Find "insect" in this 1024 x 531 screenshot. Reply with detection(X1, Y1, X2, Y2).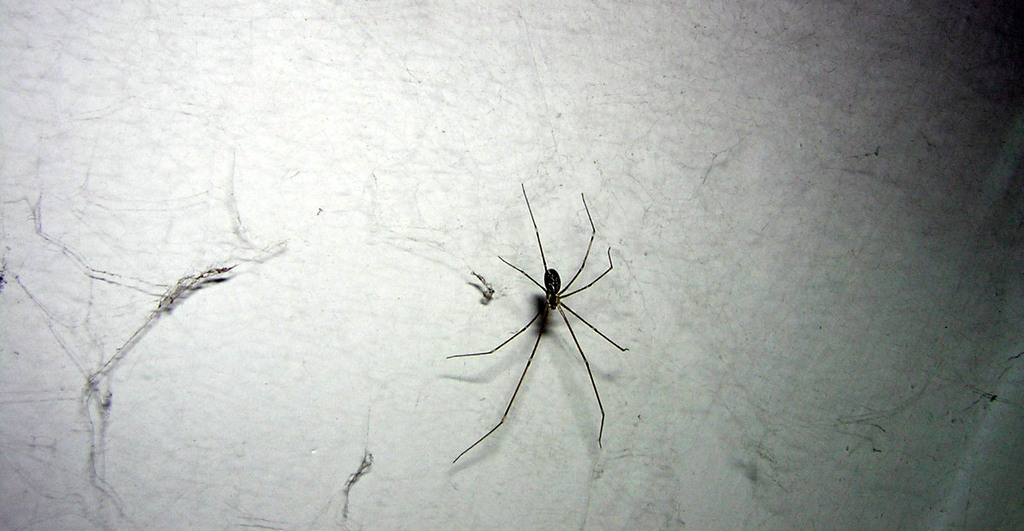
detection(454, 180, 630, 462).
